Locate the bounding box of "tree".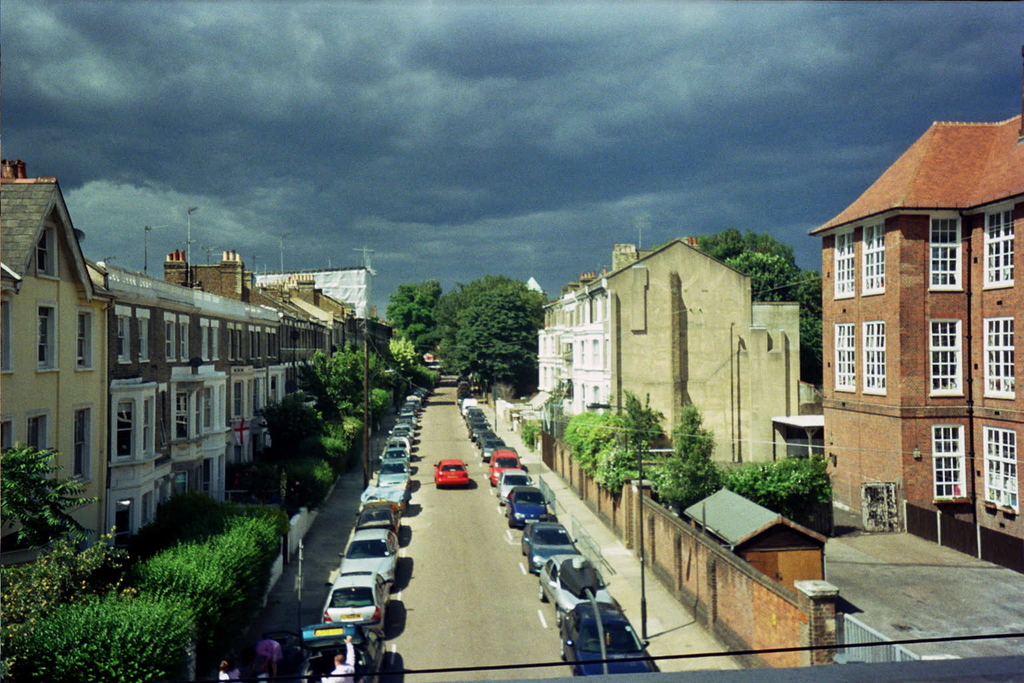
Bounding box: [x1=310, y1=426, x2=351, y2=472].
